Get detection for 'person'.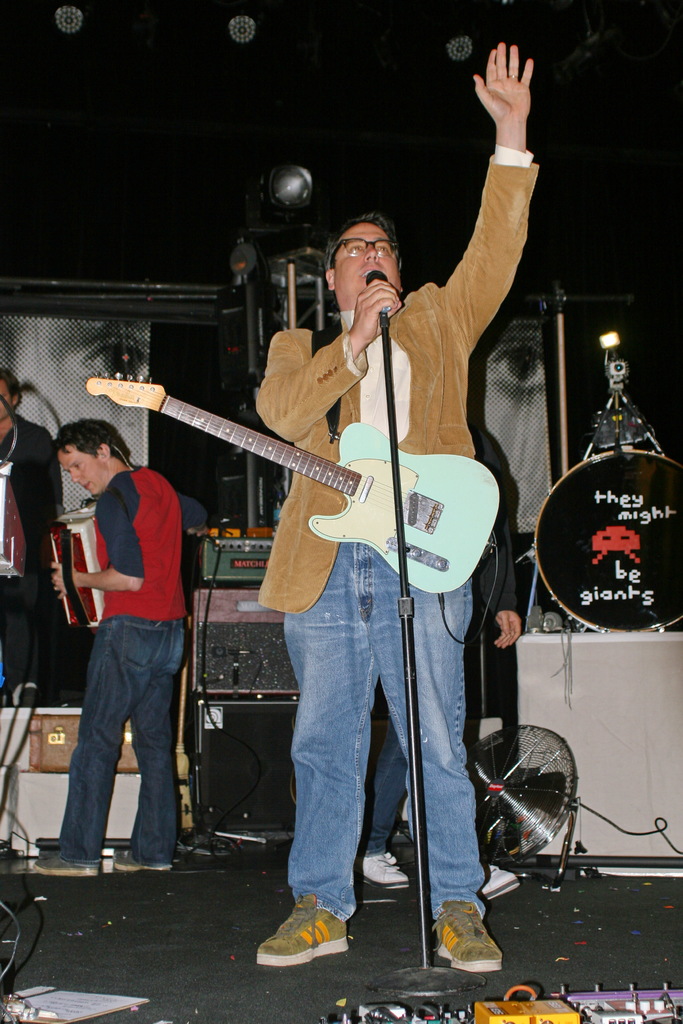
Detection: x1=474 y1=314 x2=551 y2=529.
